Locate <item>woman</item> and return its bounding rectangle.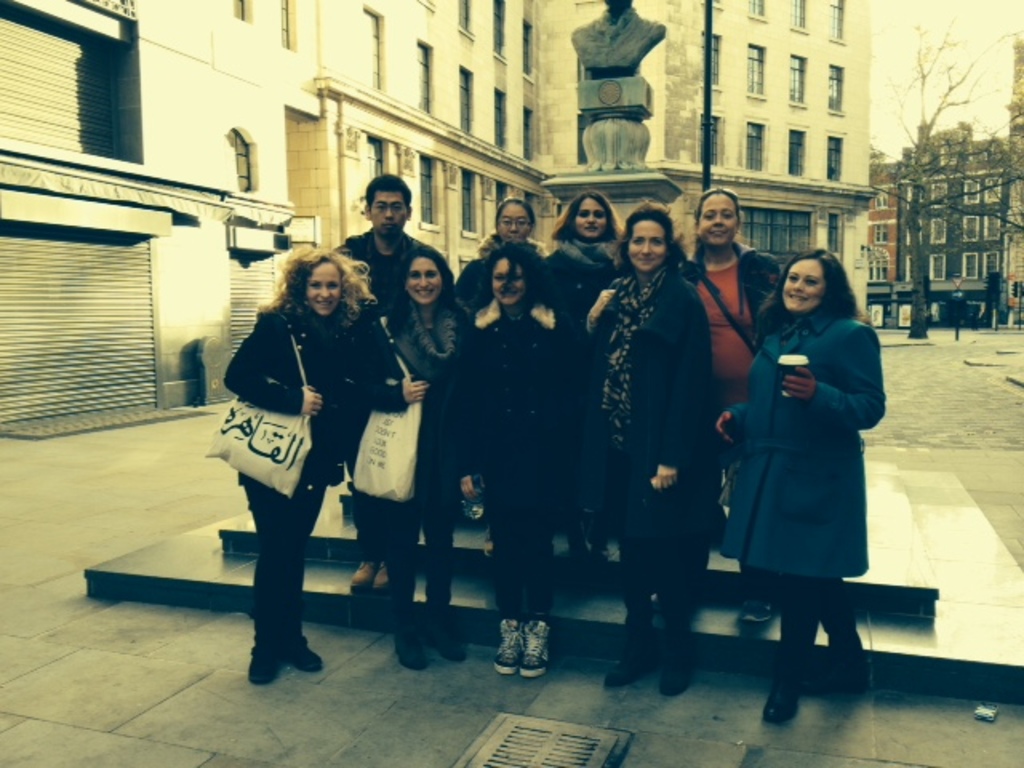
<box>346,242,472,675</box>.
